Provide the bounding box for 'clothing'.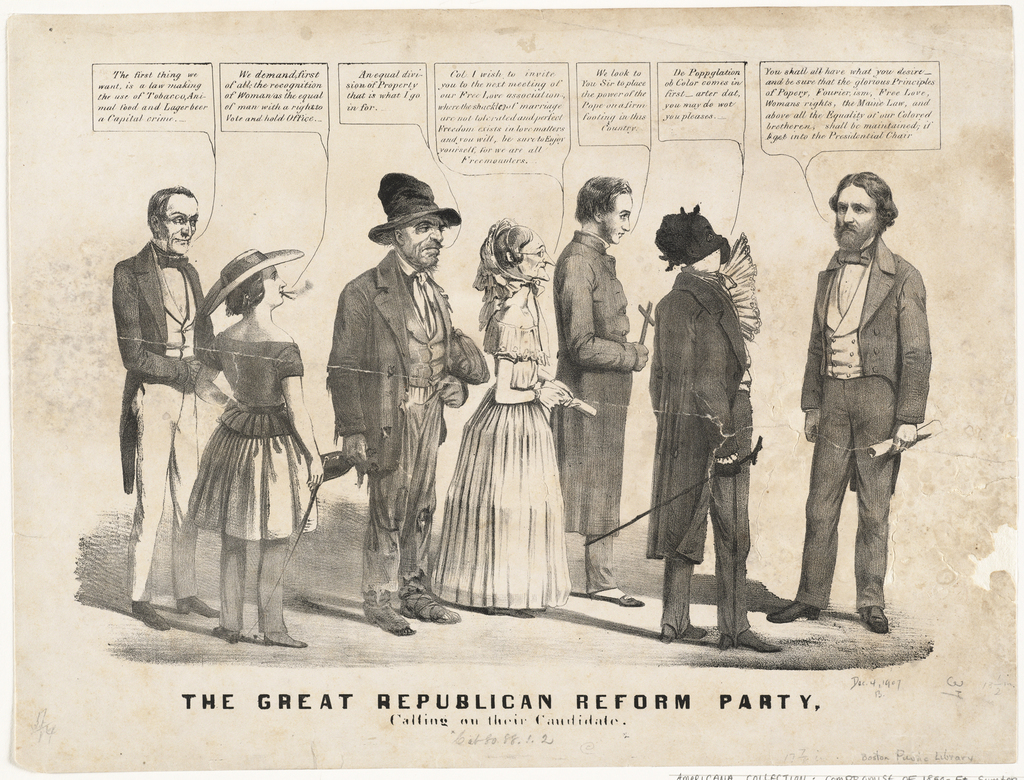
select_region(784, 177, 940, 613).
